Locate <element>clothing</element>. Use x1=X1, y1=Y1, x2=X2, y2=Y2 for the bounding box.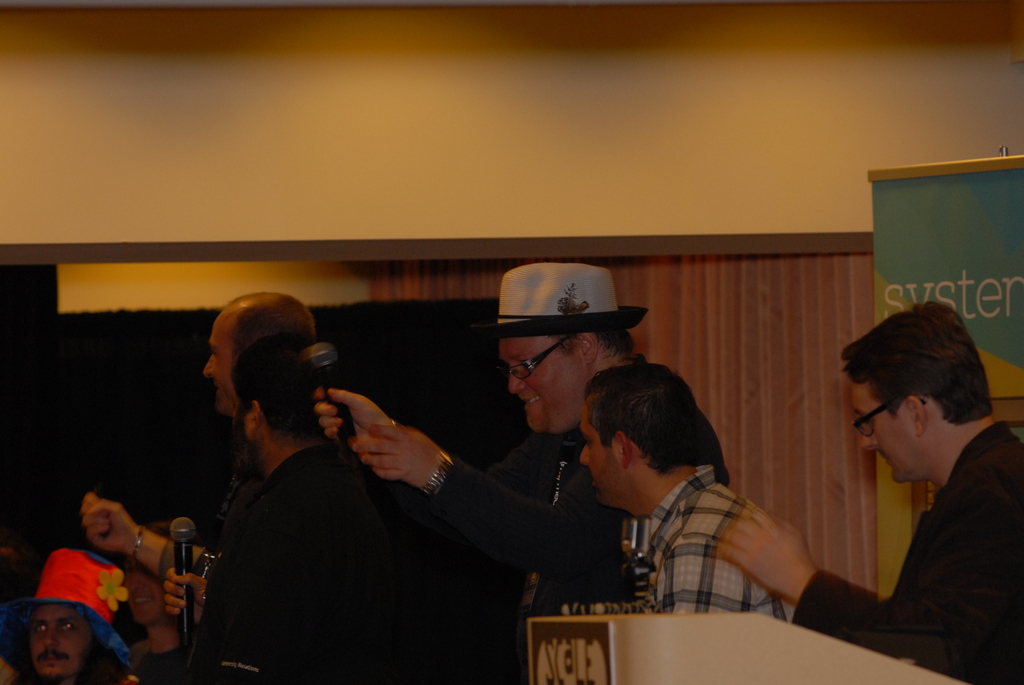
x1=428, y1=424, x2=732, y2=684.
